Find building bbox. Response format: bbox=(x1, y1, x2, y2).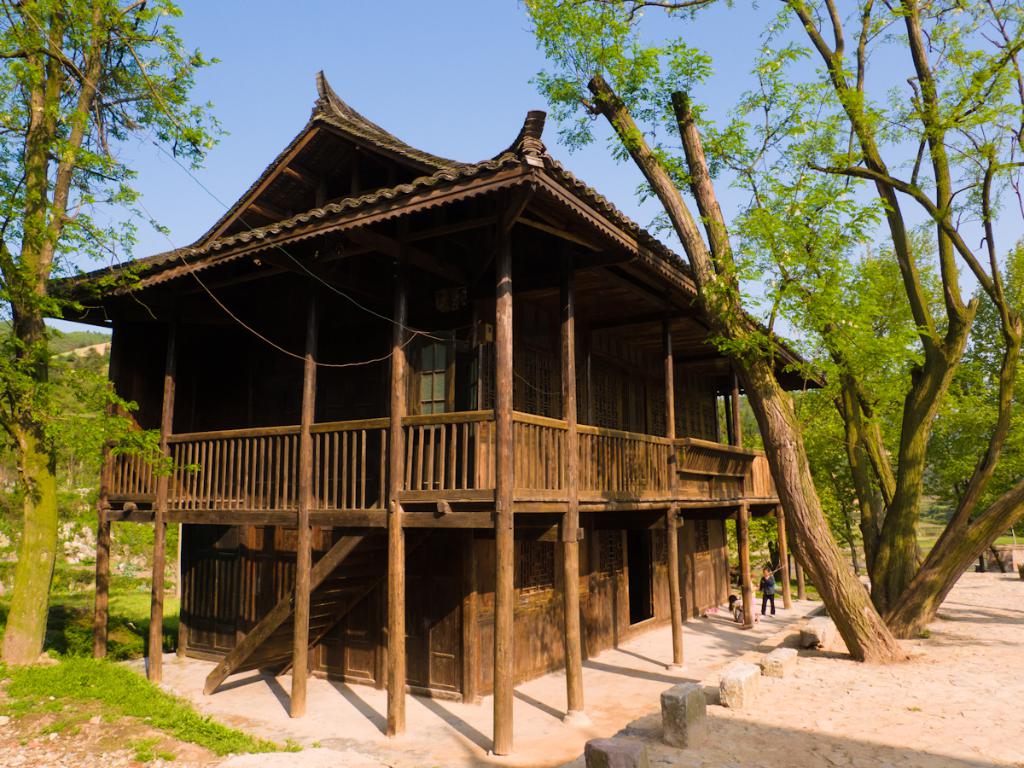
bbox=(39, 73, 828, 708).
